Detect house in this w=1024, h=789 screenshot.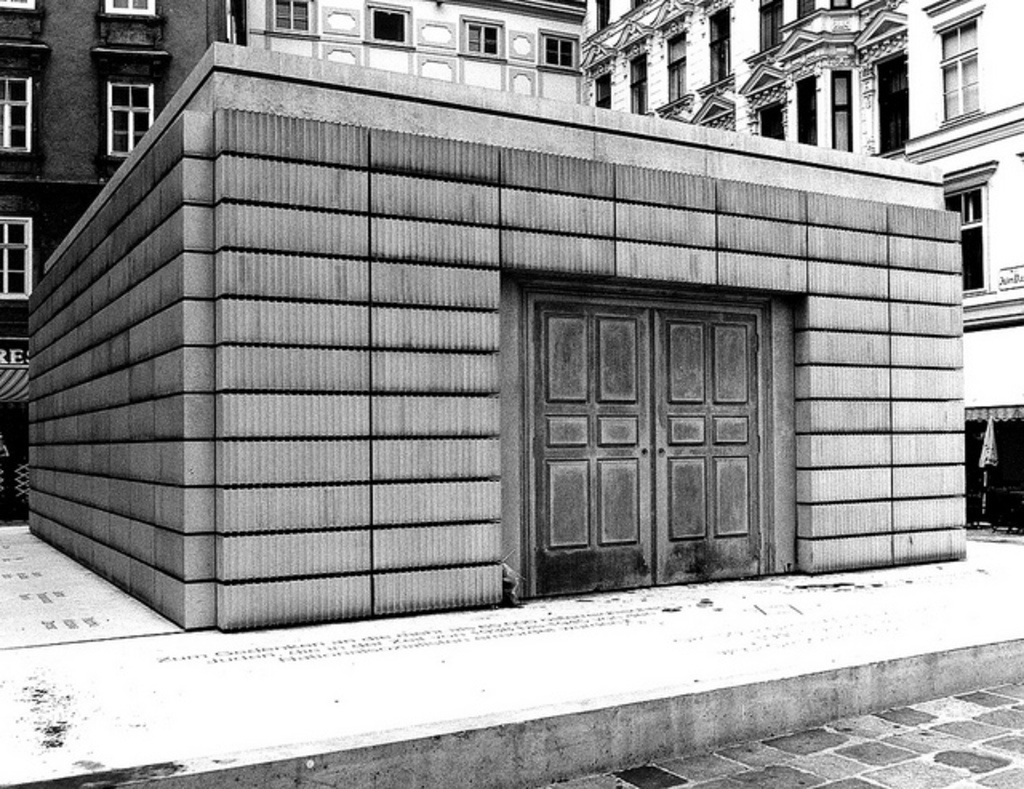
Detection: crop(24, 38, 966, 635).
